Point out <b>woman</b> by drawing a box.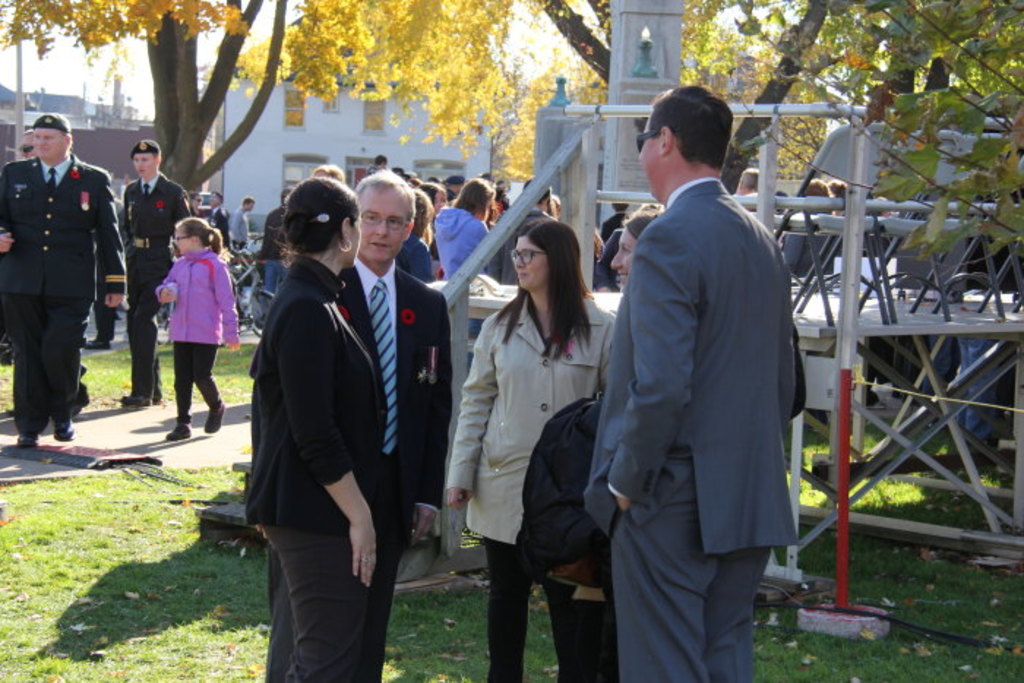
{"x1": 607, "y1": 205, "x2": 670, "y2": 301}.
